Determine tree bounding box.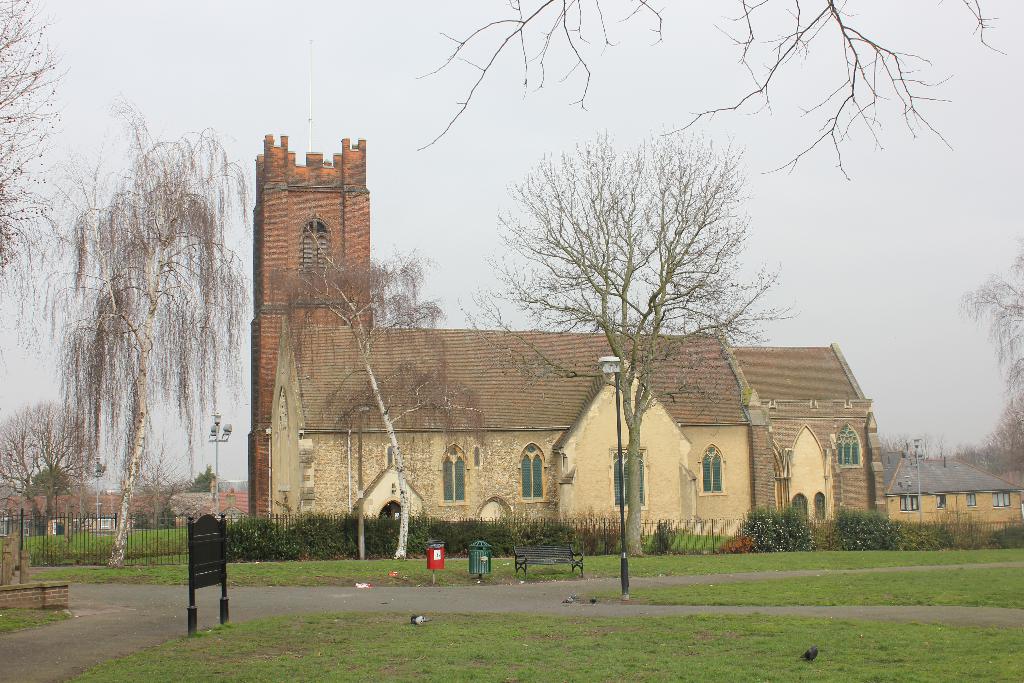
Determined: <region>0, 0, 70, 281</region>.
